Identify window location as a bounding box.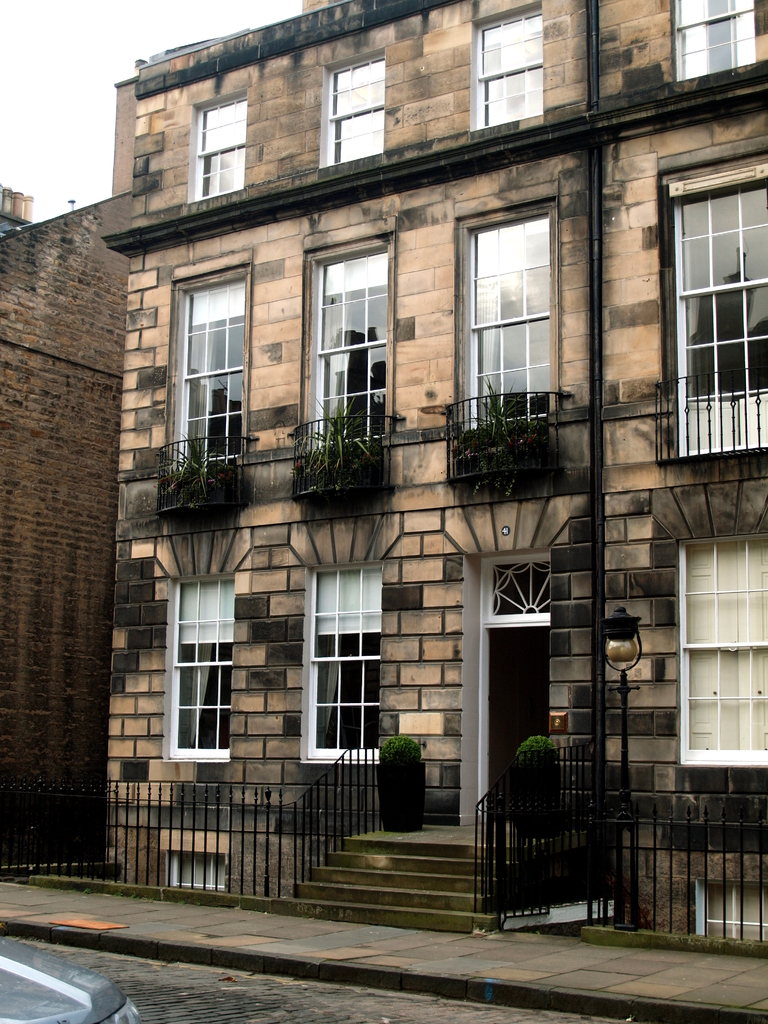
left=334, top=61, right=388, bottom=164.
